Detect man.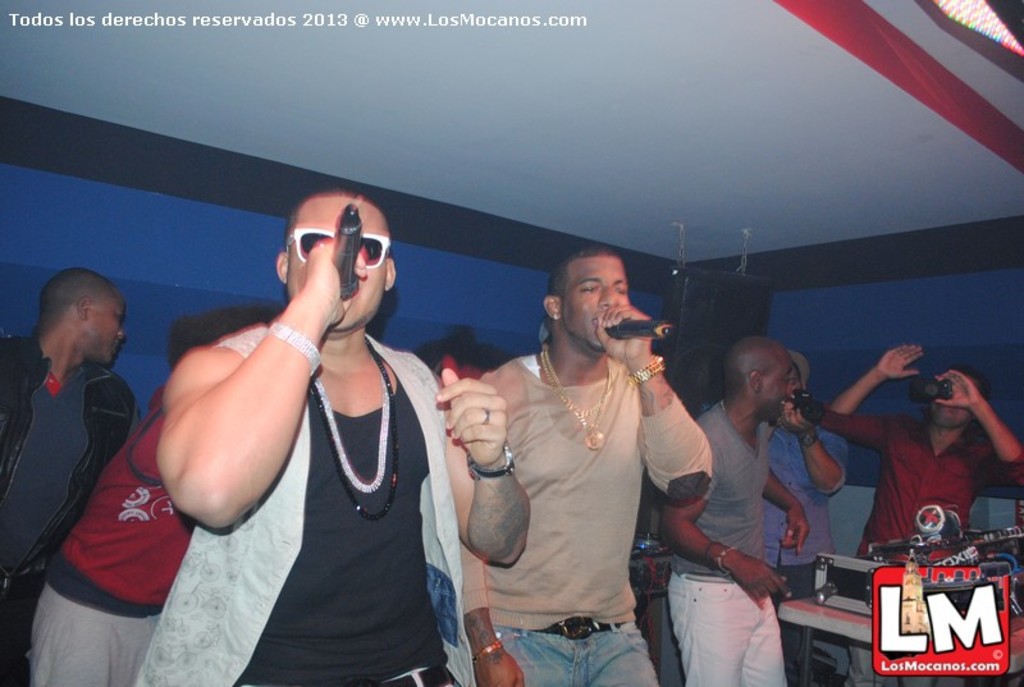
Detected at [x1=0, y1=266, x2=143, y2=686].
